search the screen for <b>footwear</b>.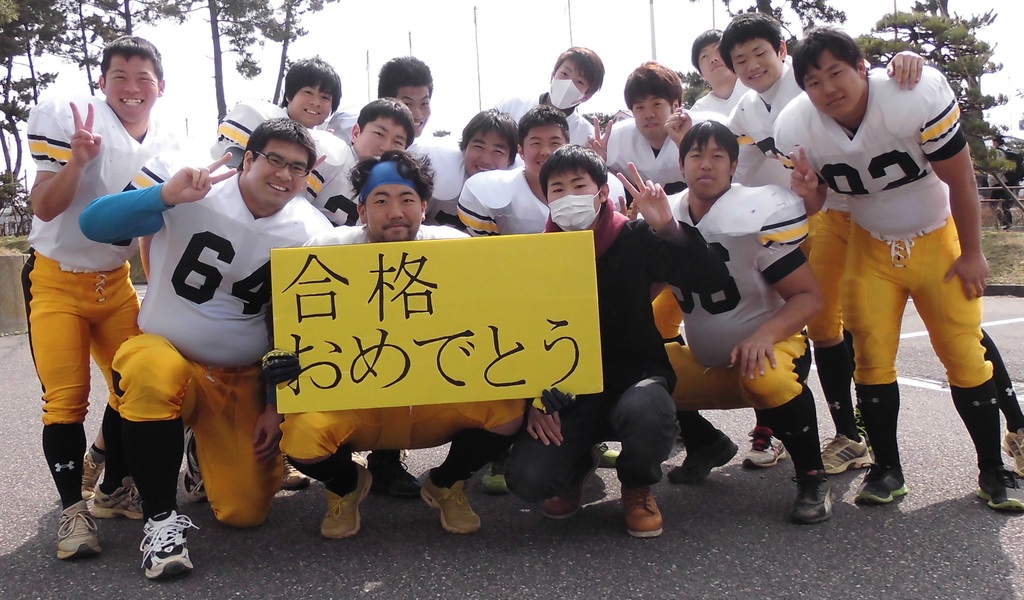
Found at bbox=[474, 473, 516, 494].
